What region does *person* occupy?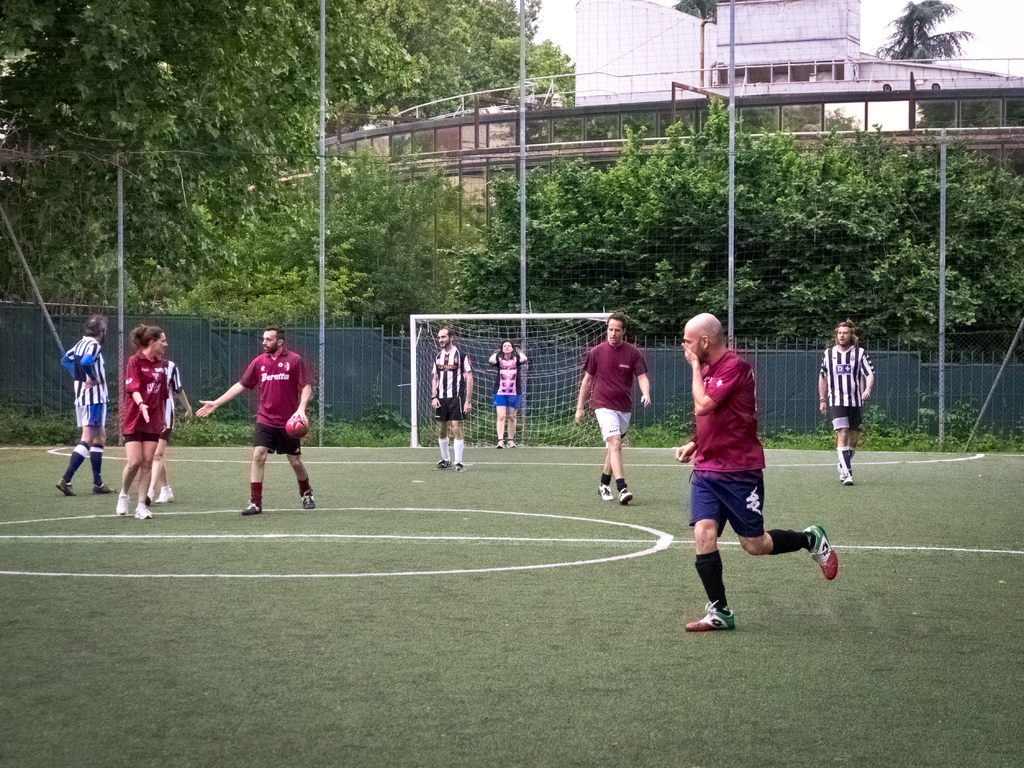
<region>429, 323, 475, 475</region>.
